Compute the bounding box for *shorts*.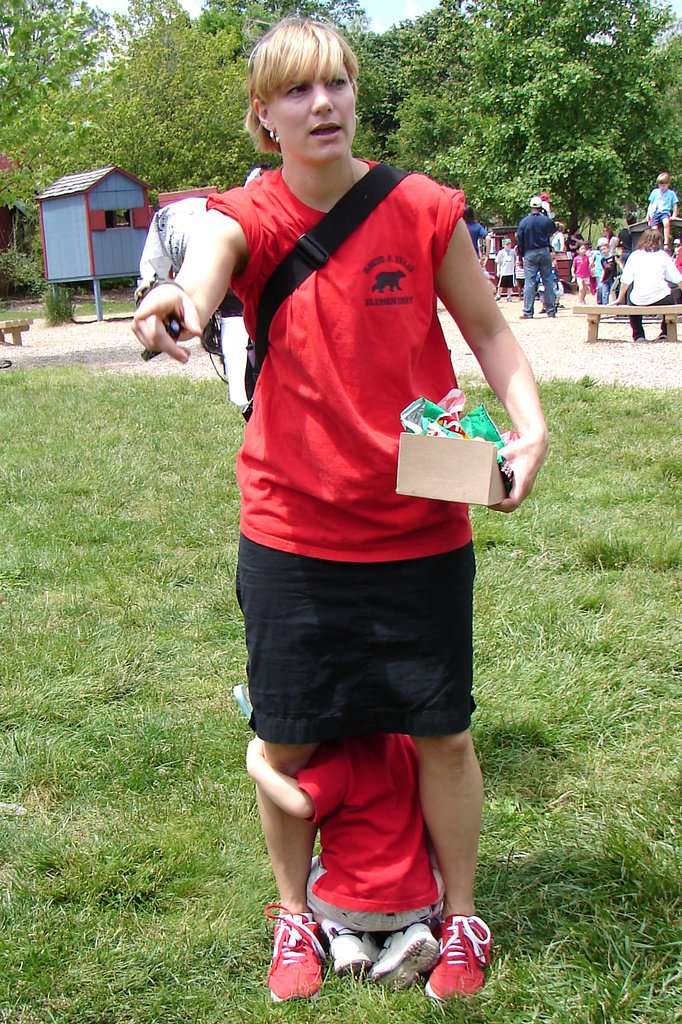
647/213/672/225.
